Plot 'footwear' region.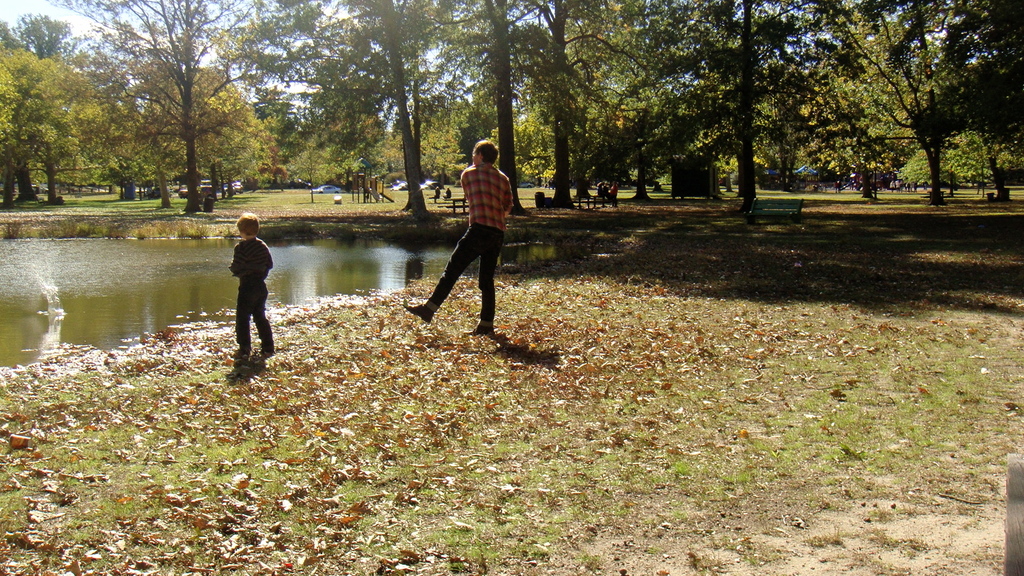
Plotted at bbox=[464, 324, 492, 334].
